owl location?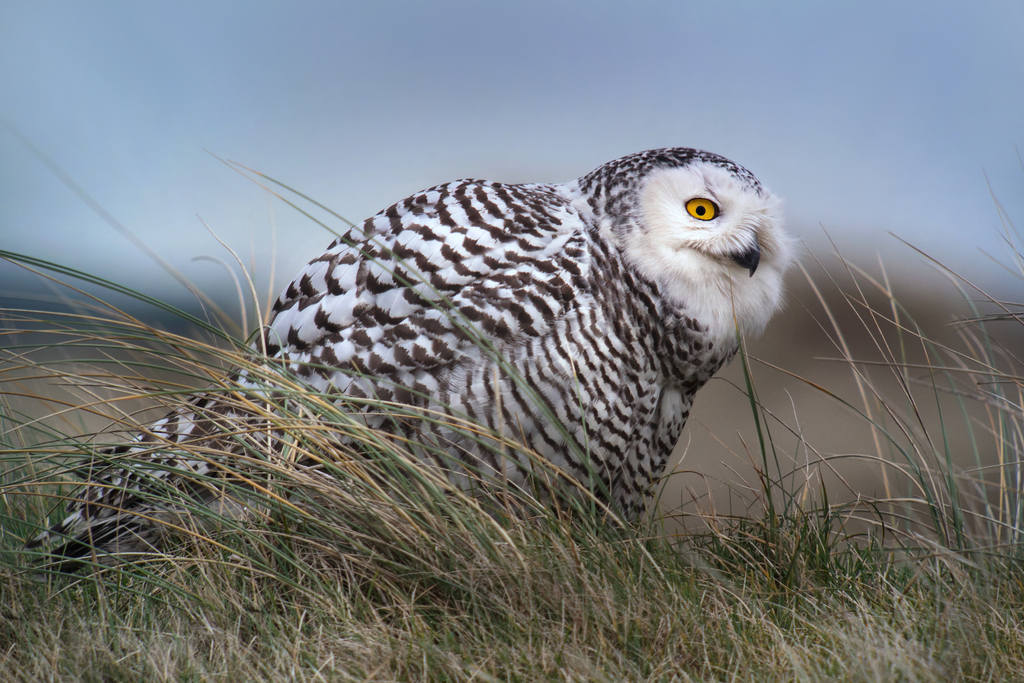
27/140/790/577
